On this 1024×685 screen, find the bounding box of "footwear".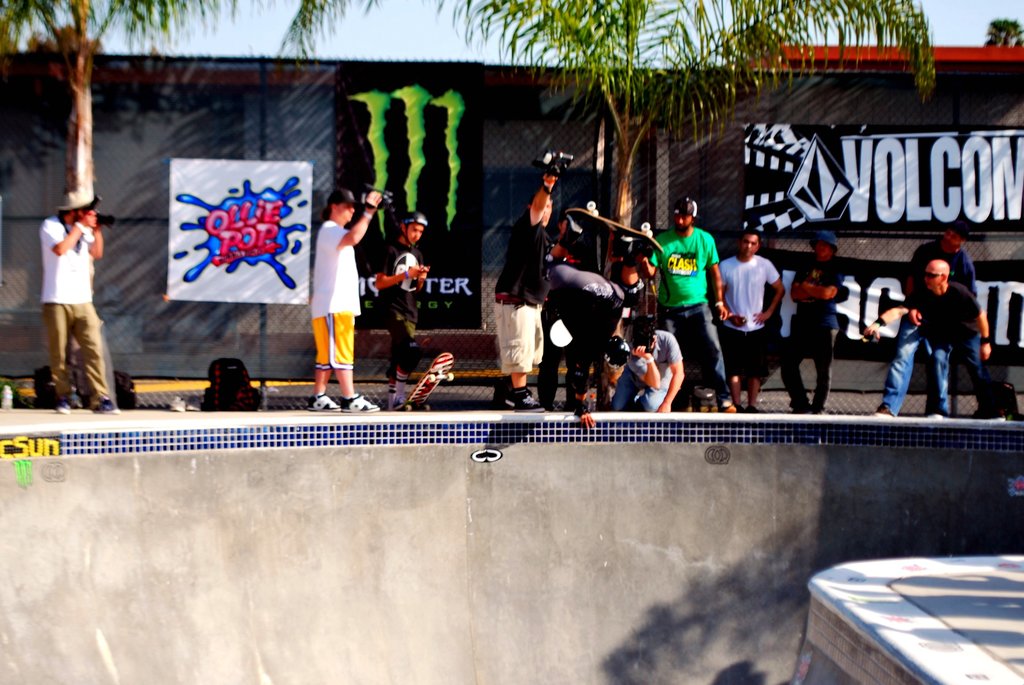
Bounding box: region(87, 385, 126, 423).
